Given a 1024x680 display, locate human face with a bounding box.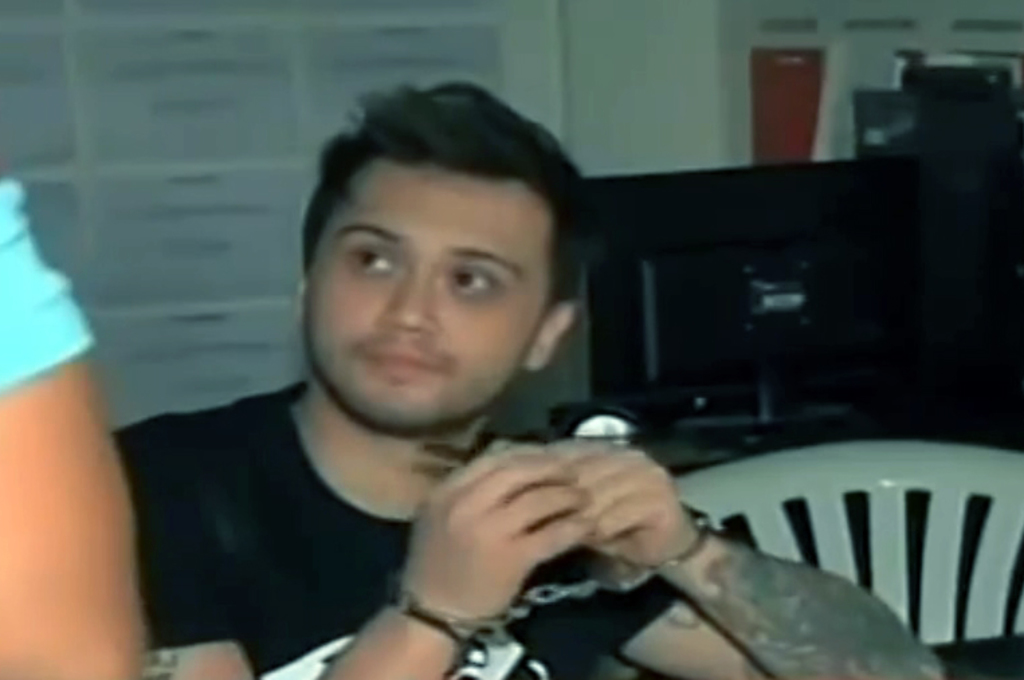
Located: box=[298, 123, 570, 437].
